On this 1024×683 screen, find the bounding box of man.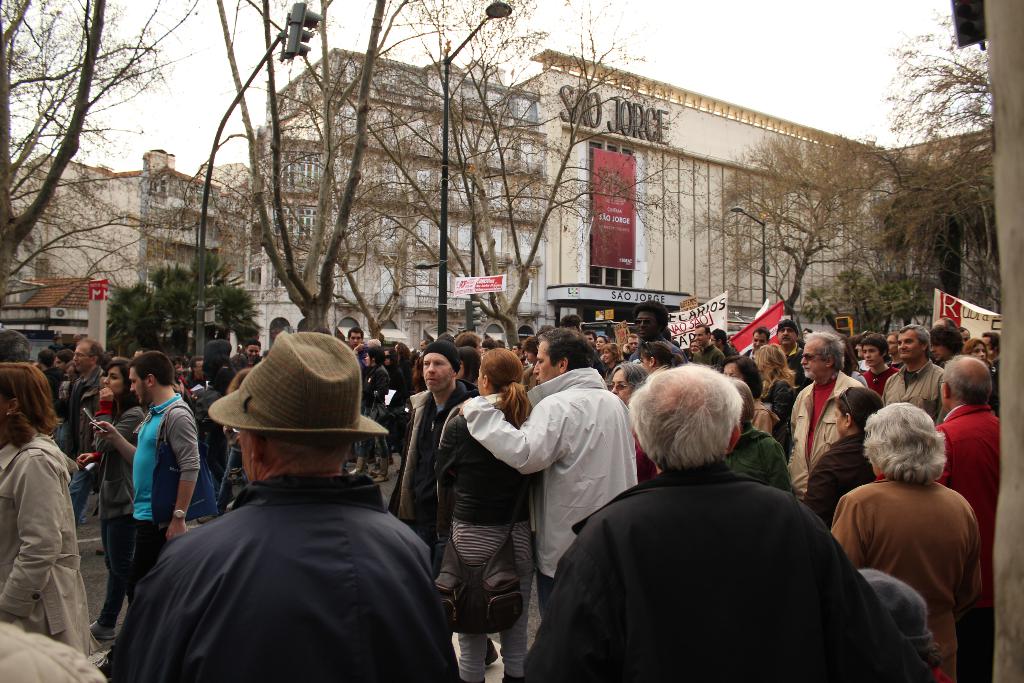
Bounding box: pyautogui.locateOnScreen(123, 360, 461, 682).
